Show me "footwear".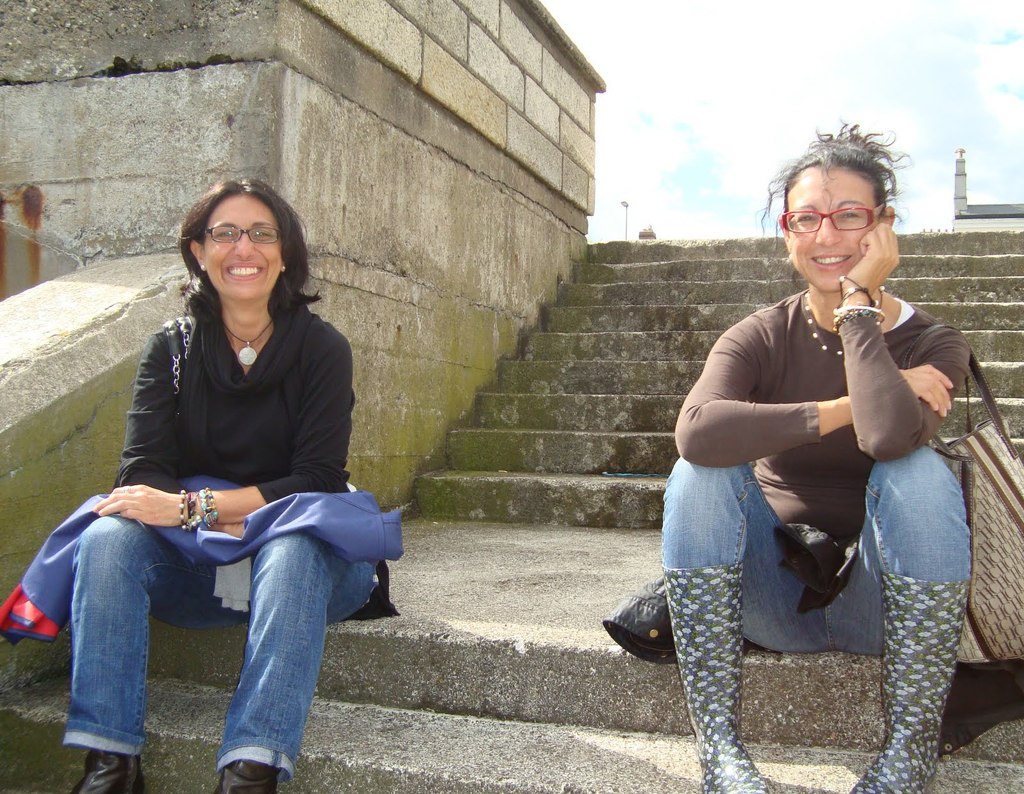
"footwear" is here: bbox=[65, 733, 148, 793].
